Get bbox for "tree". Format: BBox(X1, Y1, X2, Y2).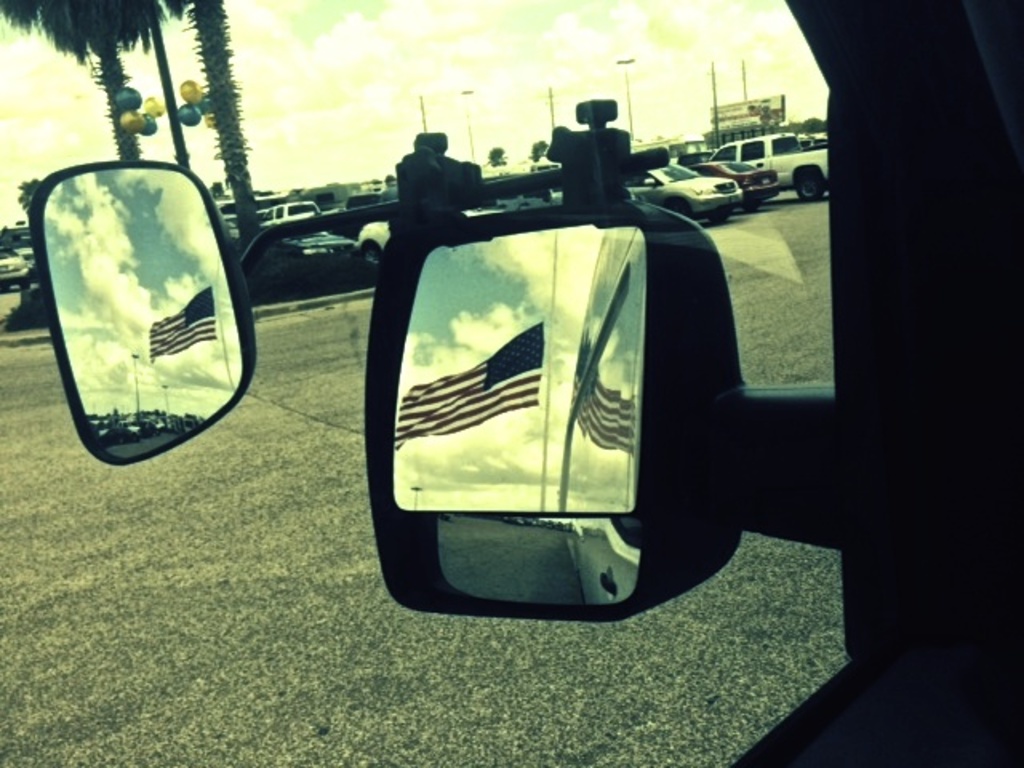
BBox(163, 0, 264, 243).
